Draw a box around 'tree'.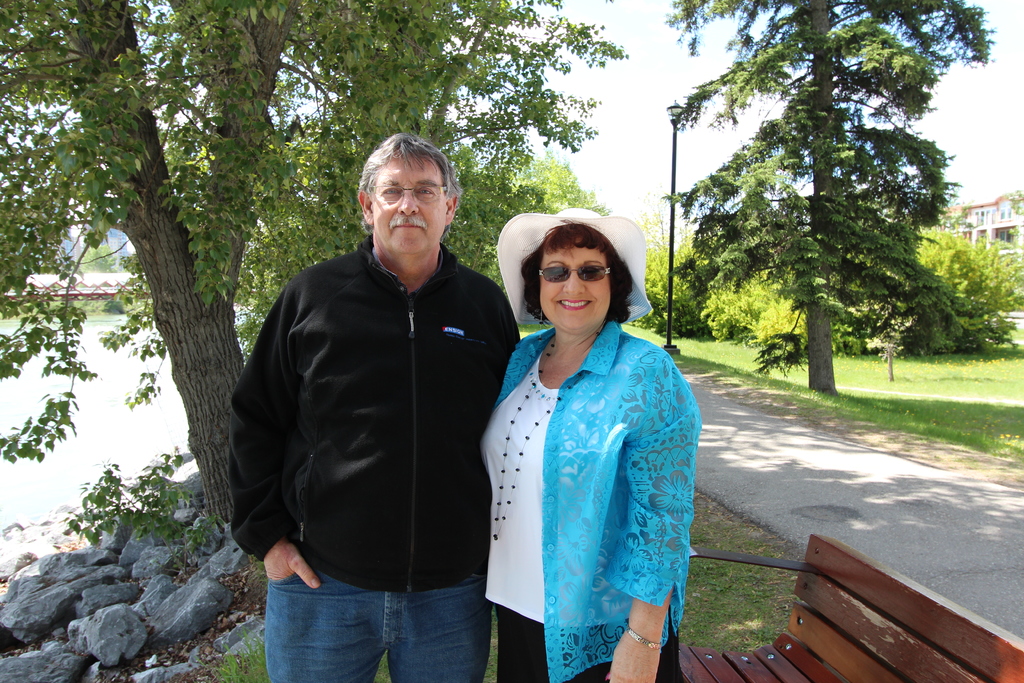
<box>661,0,997,399</box>.
